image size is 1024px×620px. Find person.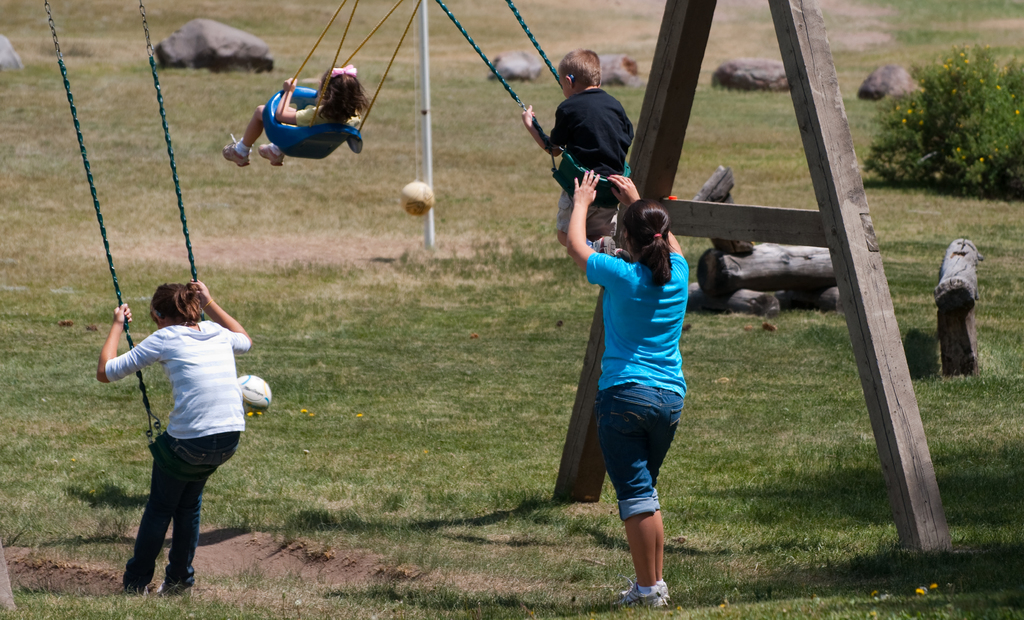
<bbox>95, 280, 249, 594</bbox>.
